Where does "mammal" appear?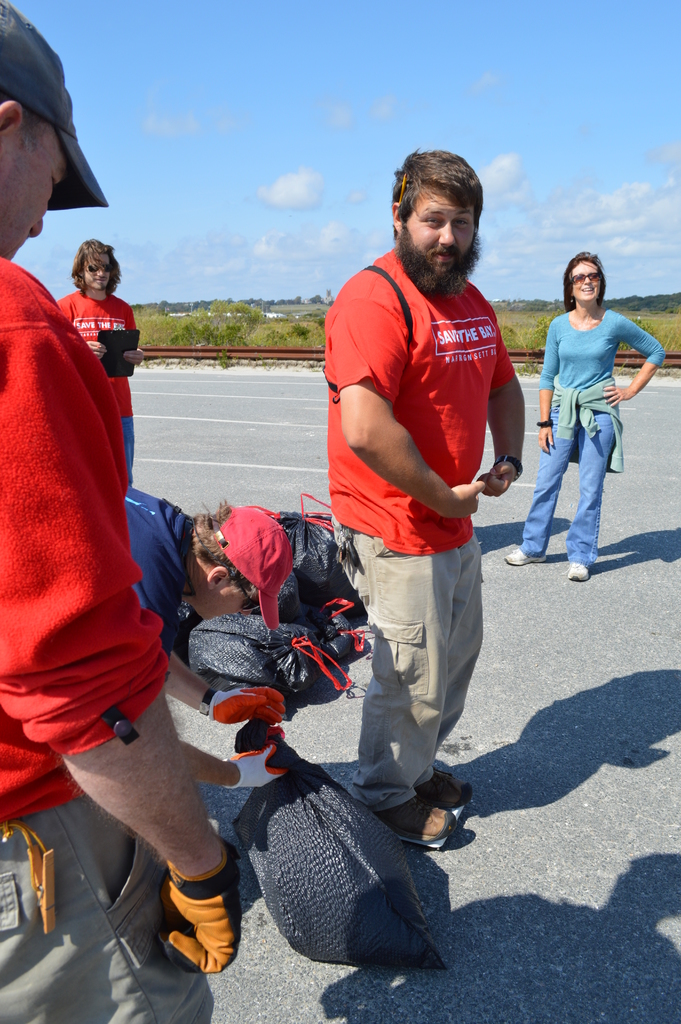
Appears at rect(57, 239, 141, 488).
